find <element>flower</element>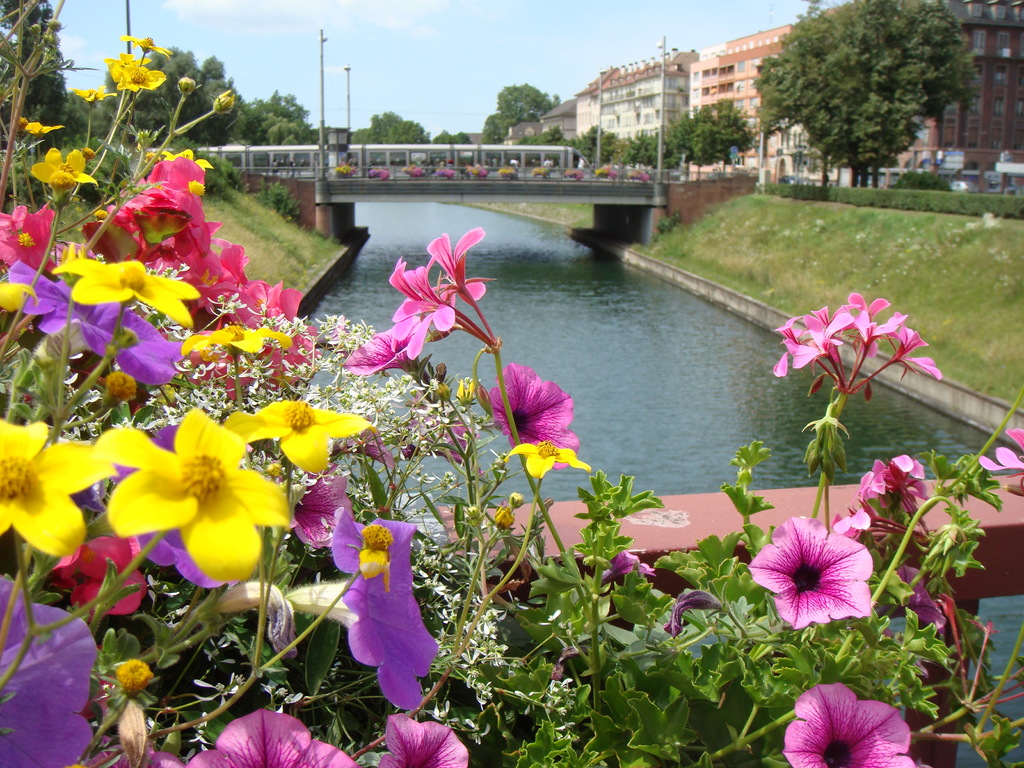
box=[111, 63, 163, 93]
